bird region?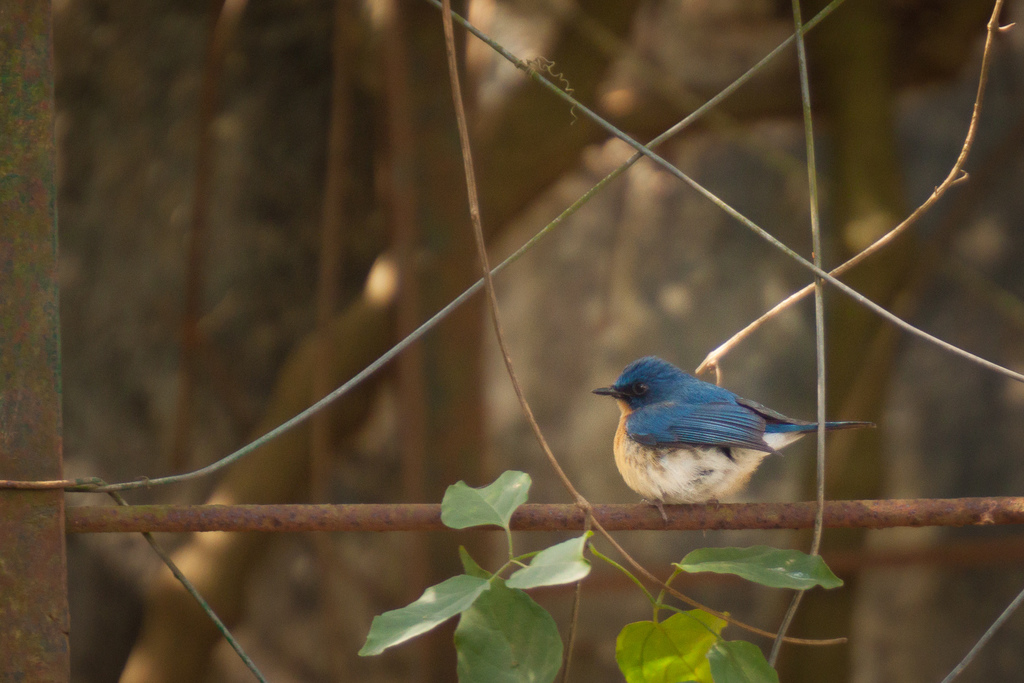
region(584, 355, 879, 525)
